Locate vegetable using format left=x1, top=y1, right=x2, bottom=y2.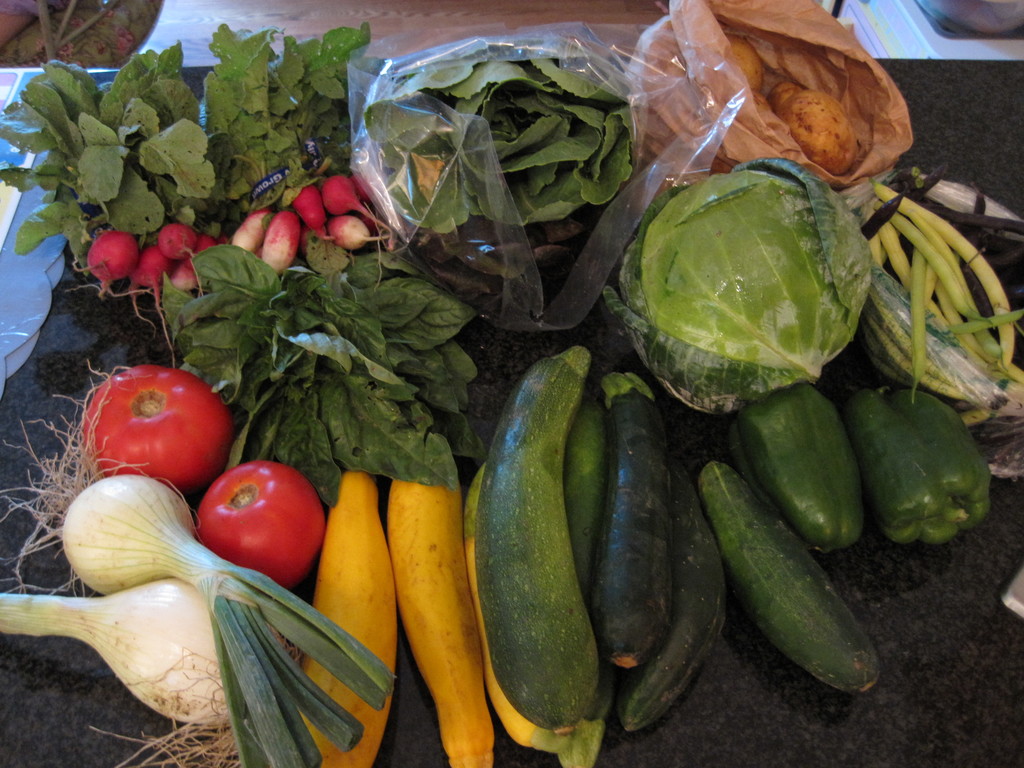
left=0, top=577, right=303, bottom=767.
